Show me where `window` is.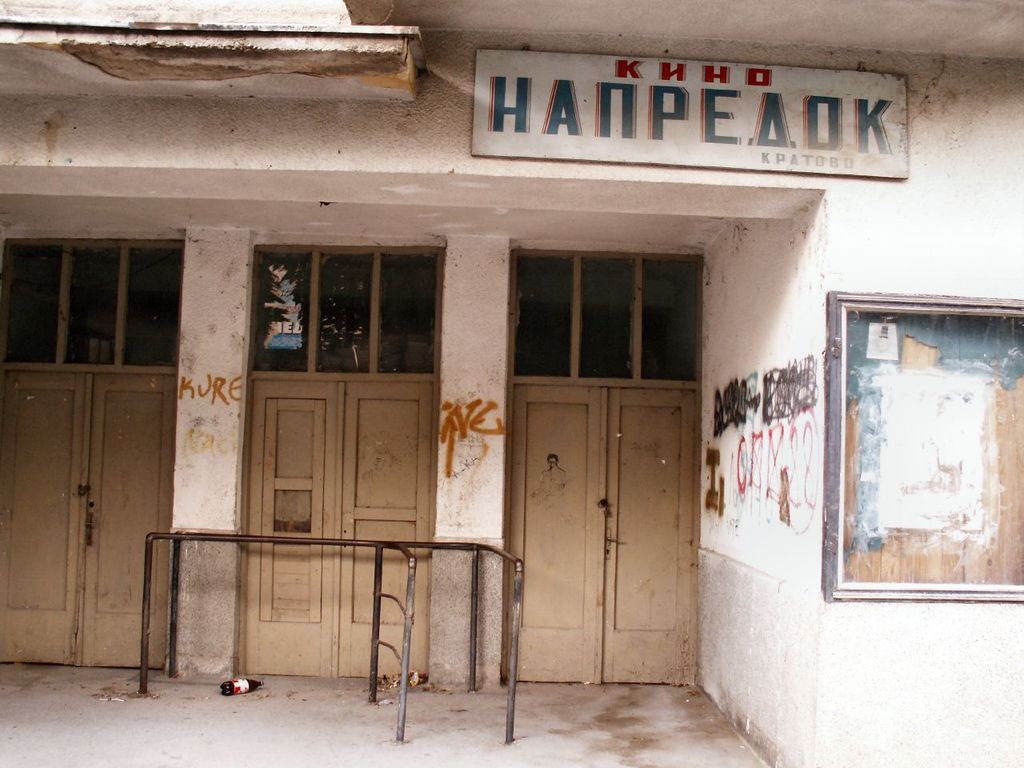
`window` is at [left=506, top=250, right=703, bottom=379].
